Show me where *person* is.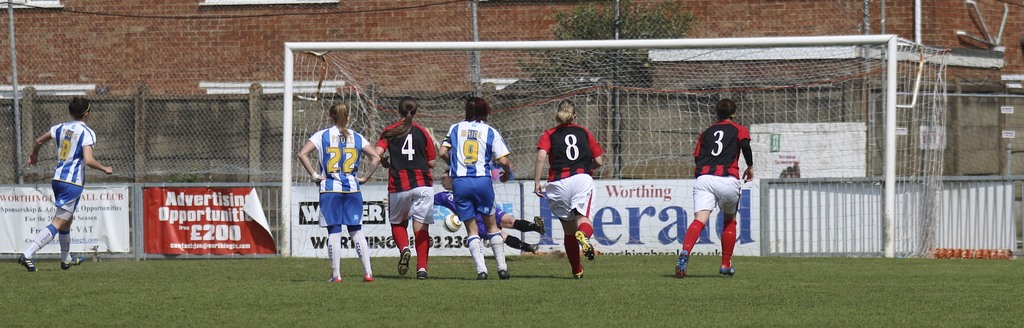
*person* is at {"left": 295, "top": 104, "right": 381, "bottom": 281}.
